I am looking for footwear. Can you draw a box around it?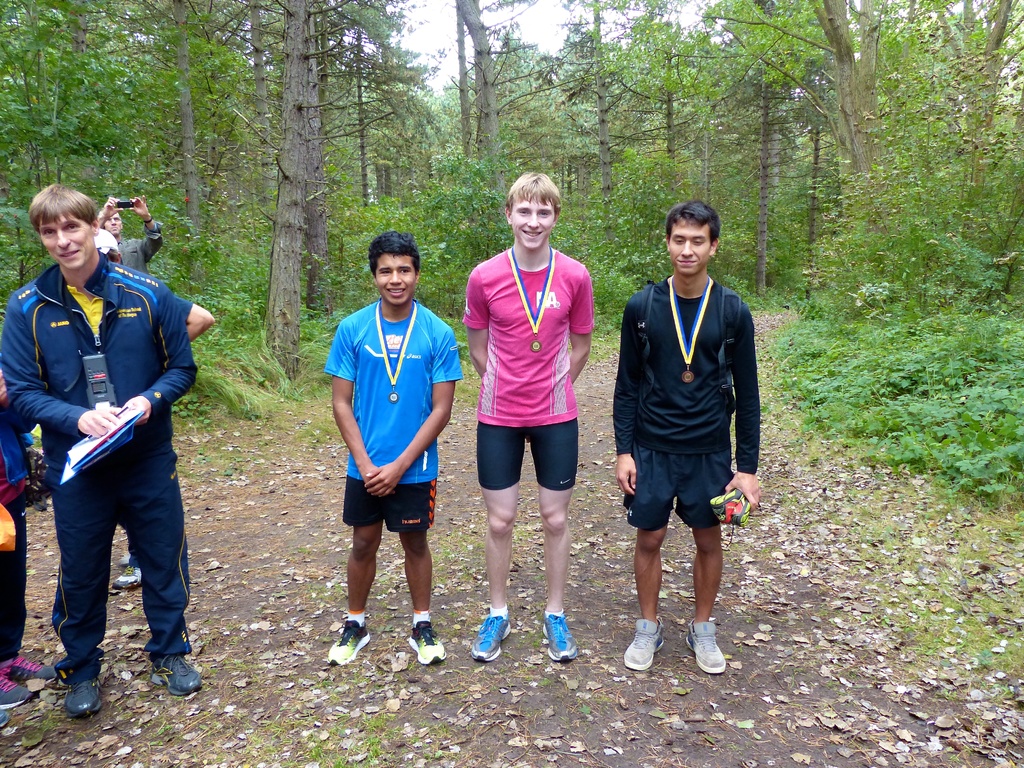
Sure, the bounding box is <box>730,497,753,527</box>.
